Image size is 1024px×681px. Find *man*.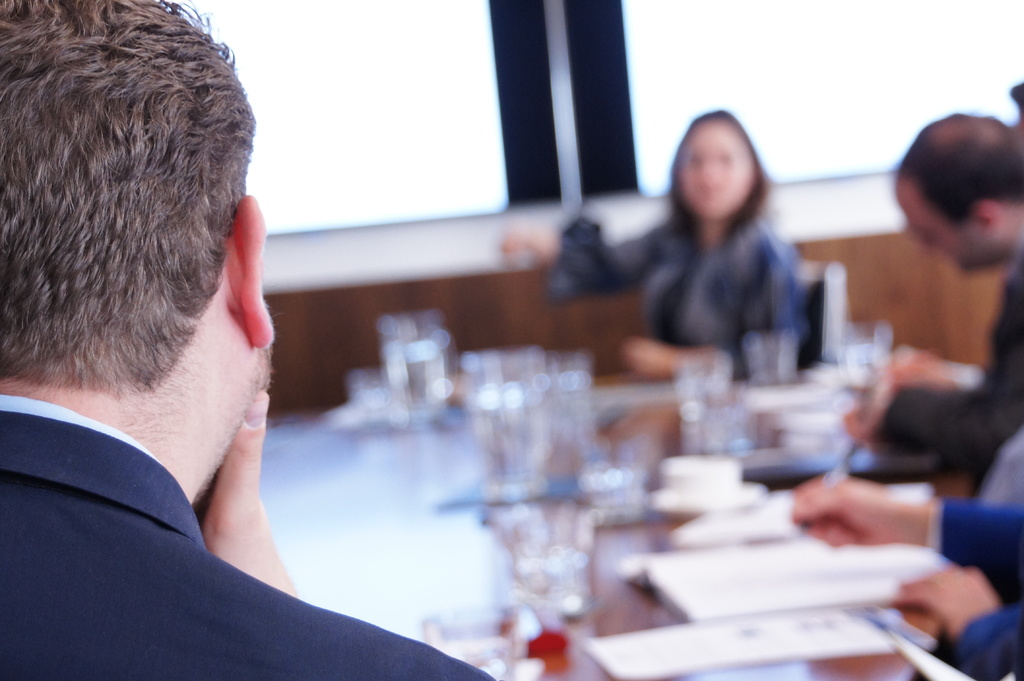
crop(846, 111, 1023, 500).
